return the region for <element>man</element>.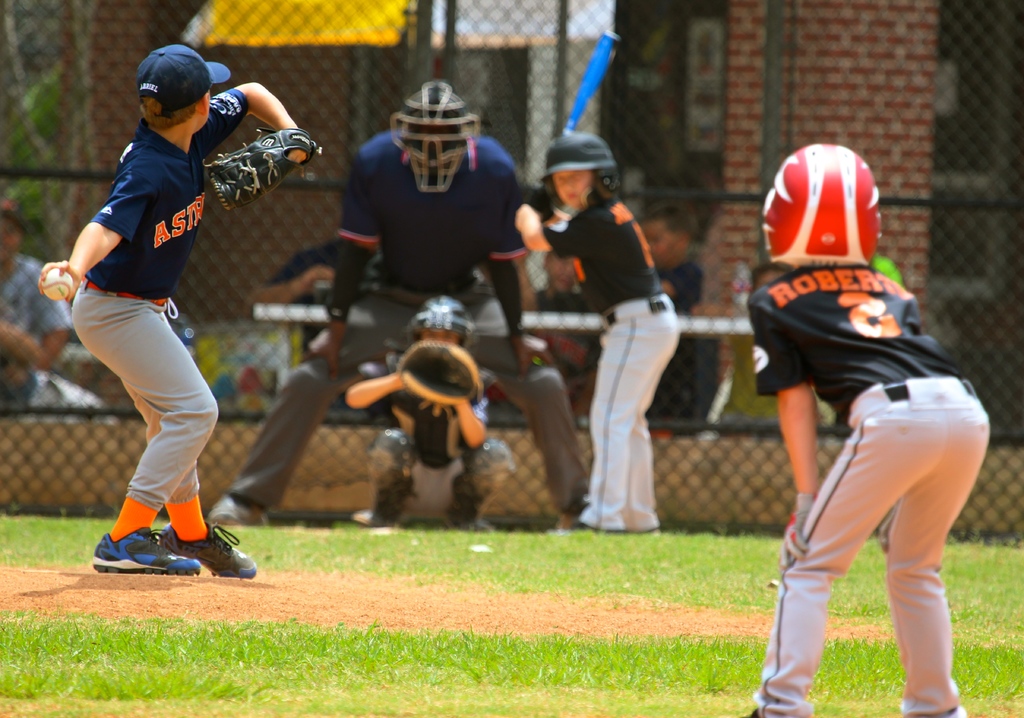
crop(585, 198, 720, 422).
